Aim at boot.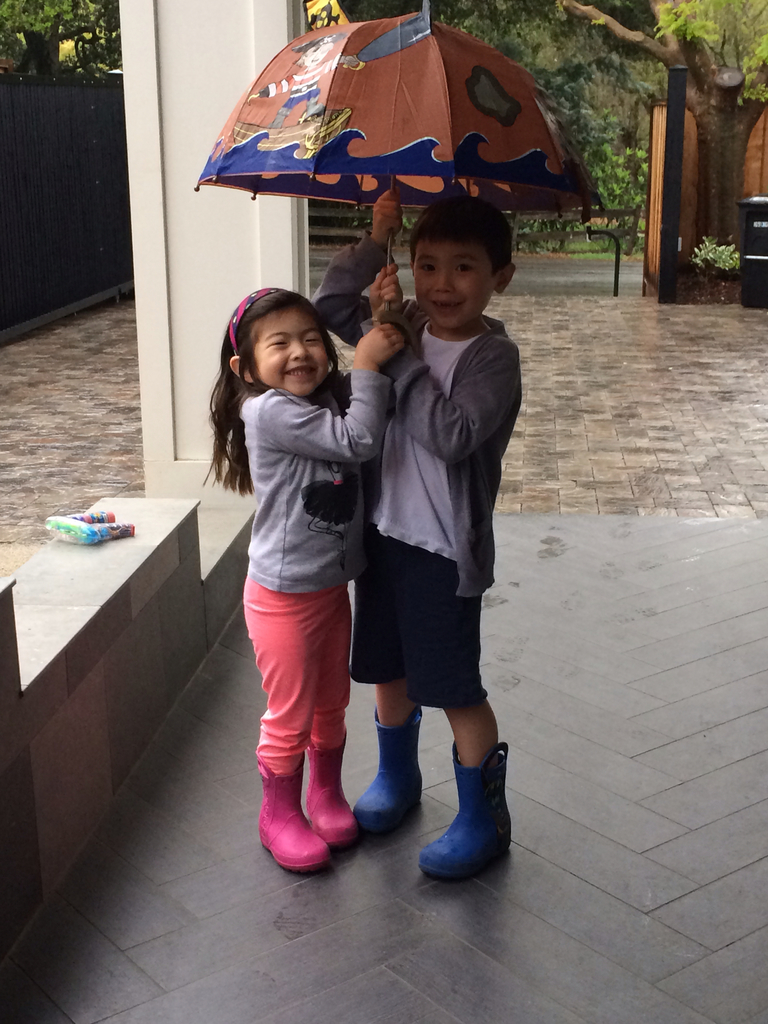
Aimed at Rect(310, 742, 359, 842).
